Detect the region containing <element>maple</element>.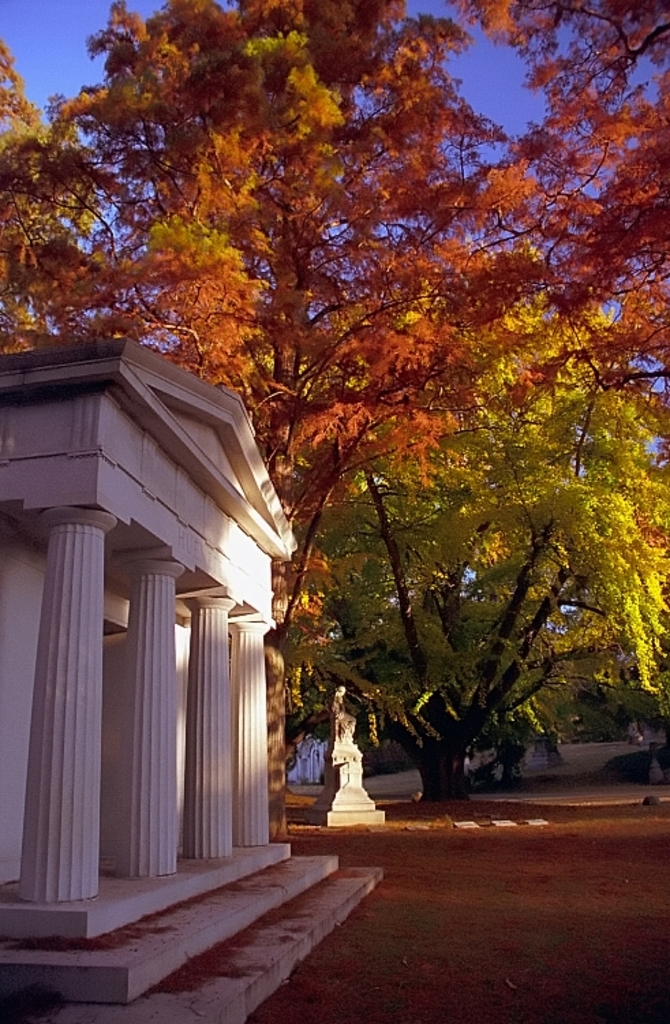
left=4, top=7, right=669, bottom=806.
